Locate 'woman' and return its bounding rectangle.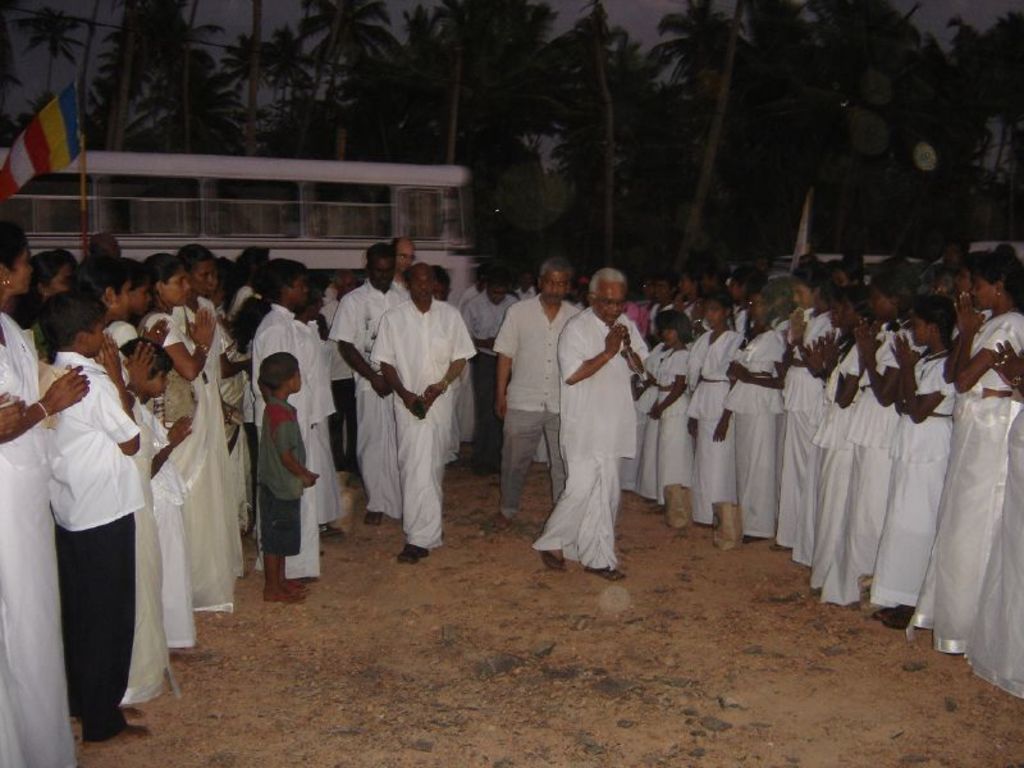
x1=899 y1=251 x2=1023 y2=655.
